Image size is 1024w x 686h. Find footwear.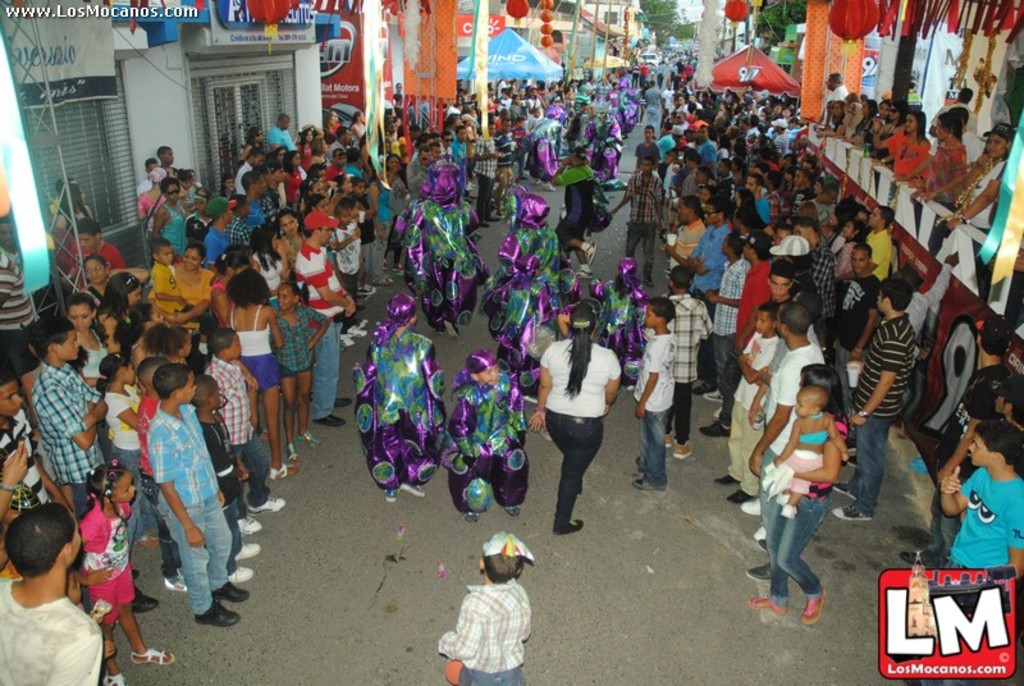
<bbox>384, 260, 389, 269</bbox>.
